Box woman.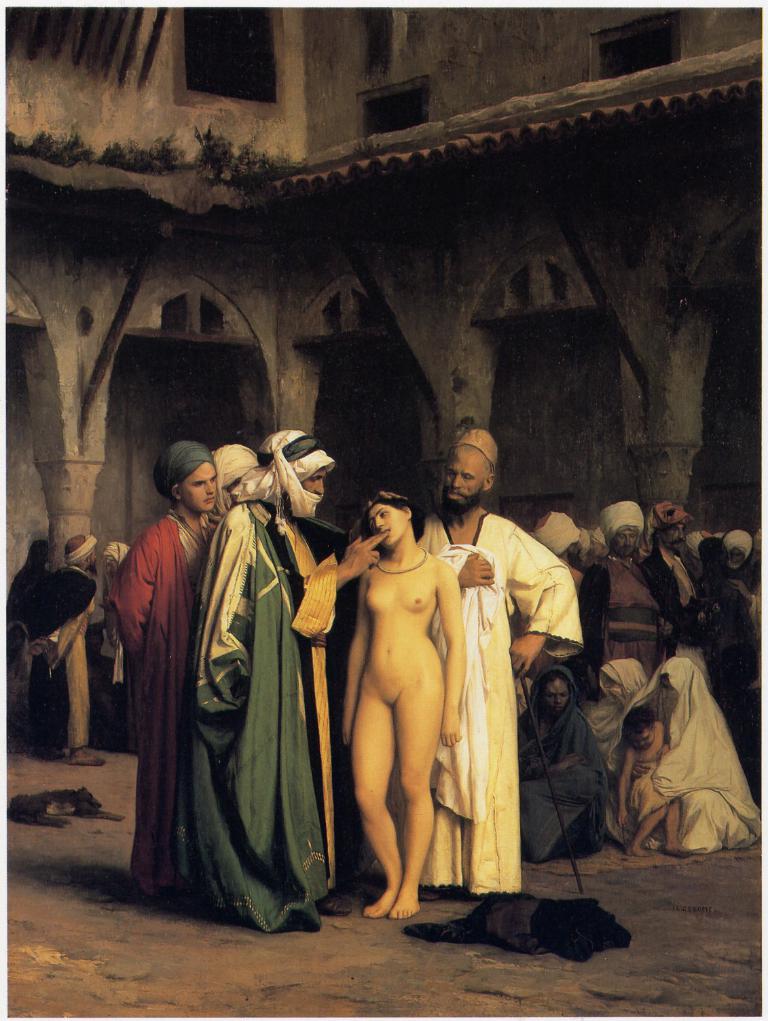
pyautogui.locateOnScreen(513, 663, 612, 859).
